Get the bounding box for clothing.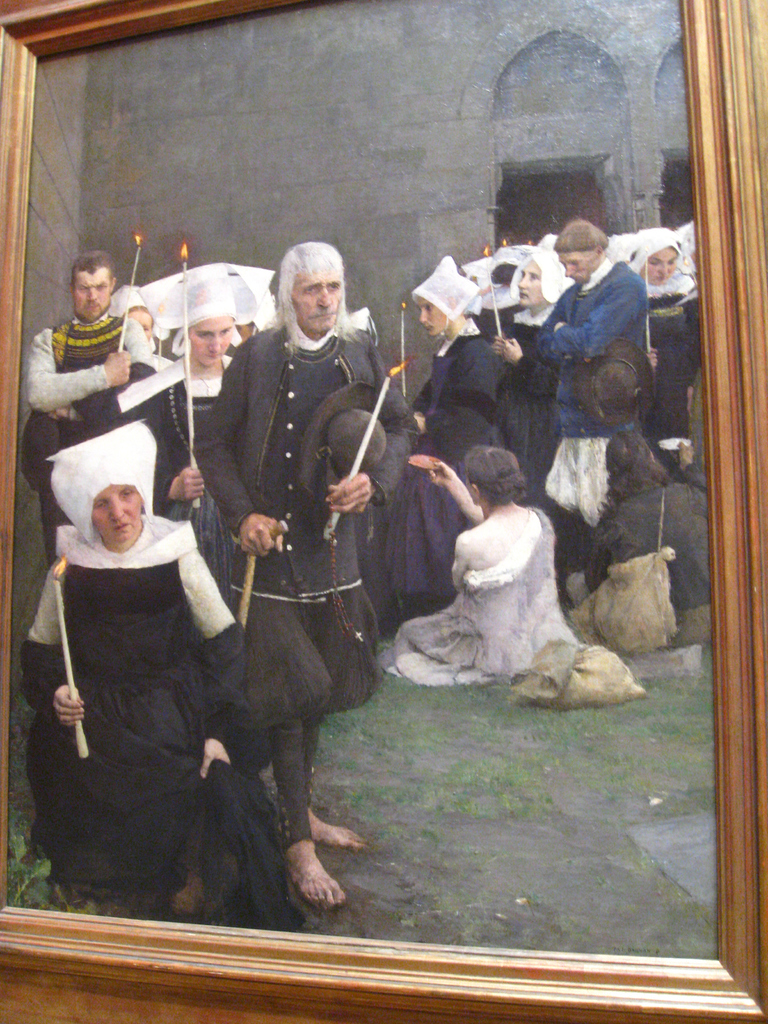
rect(381, 476, 578, 700).
